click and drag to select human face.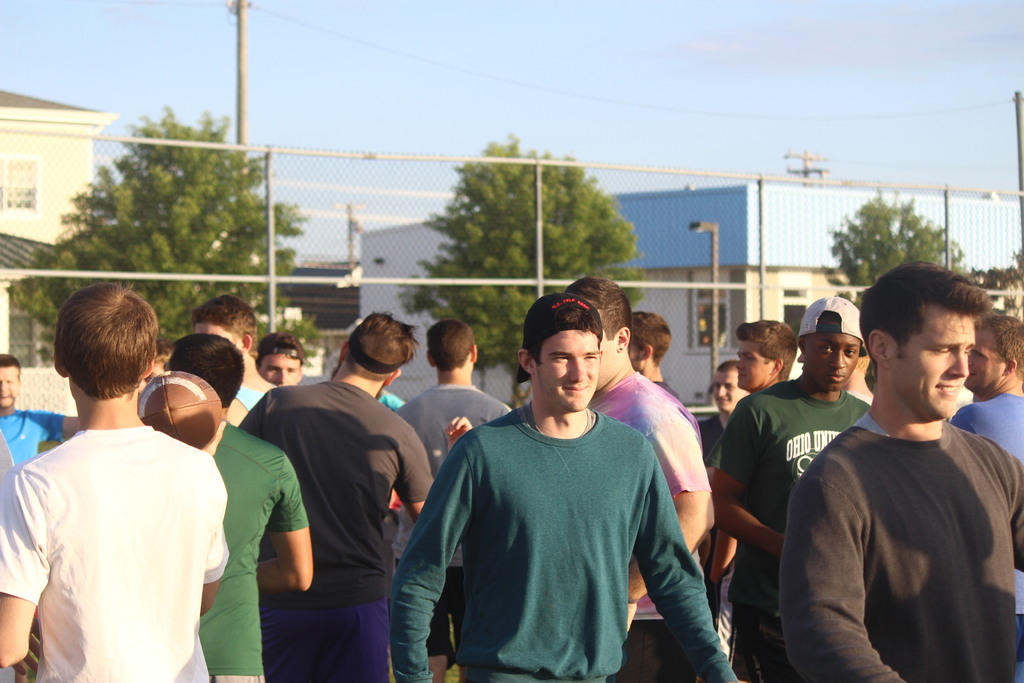
Selection: {"left": 595, "top": 330, "right": 616, "bottom": 389}.
